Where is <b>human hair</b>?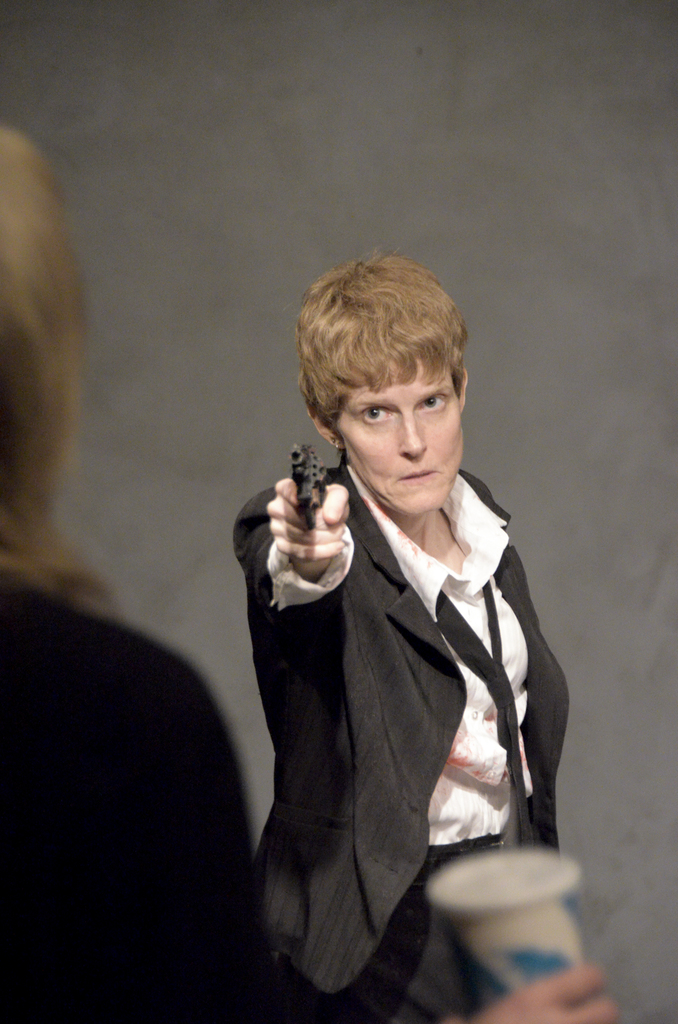
bbox=[302, 241, 471, 450].
